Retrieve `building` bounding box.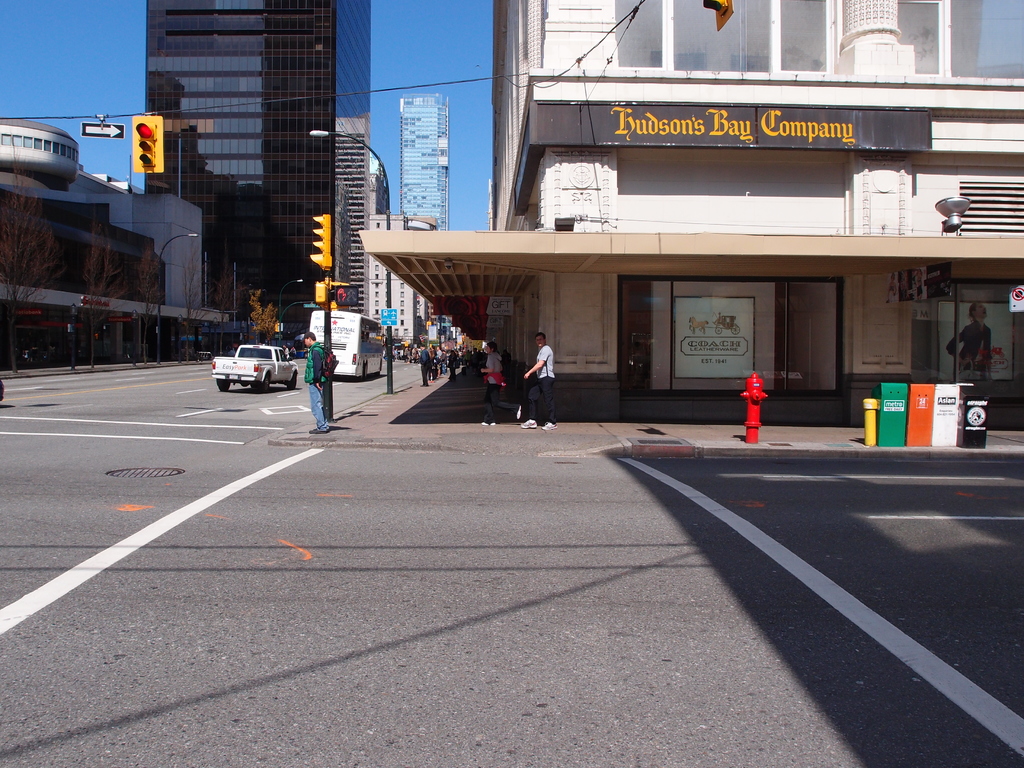
Bounding box: 366/214/419/345.
